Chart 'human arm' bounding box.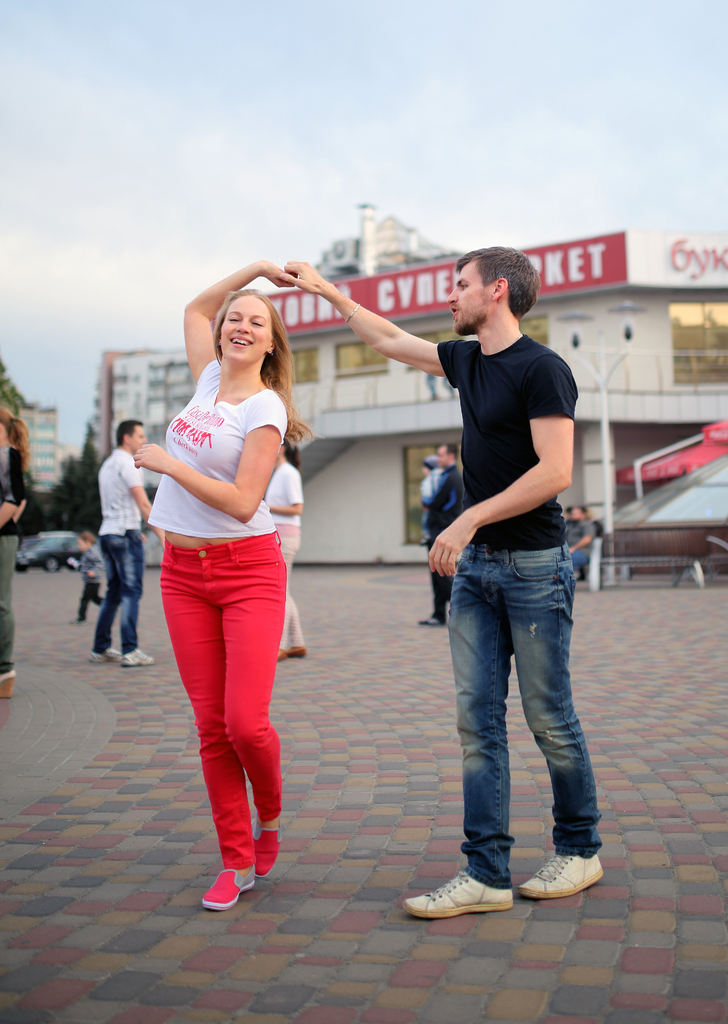
Charted: {"x1": 0, "y1": 449, "x2": 25, "y2": 532}.
